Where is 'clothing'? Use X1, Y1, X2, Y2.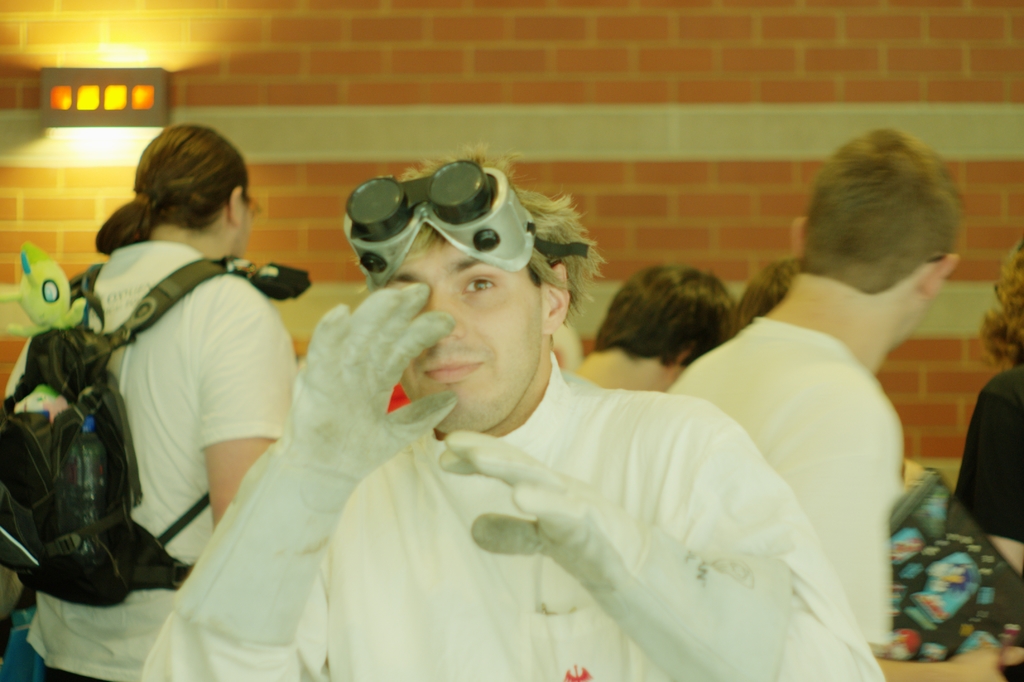
659, 315, 906, 656.
